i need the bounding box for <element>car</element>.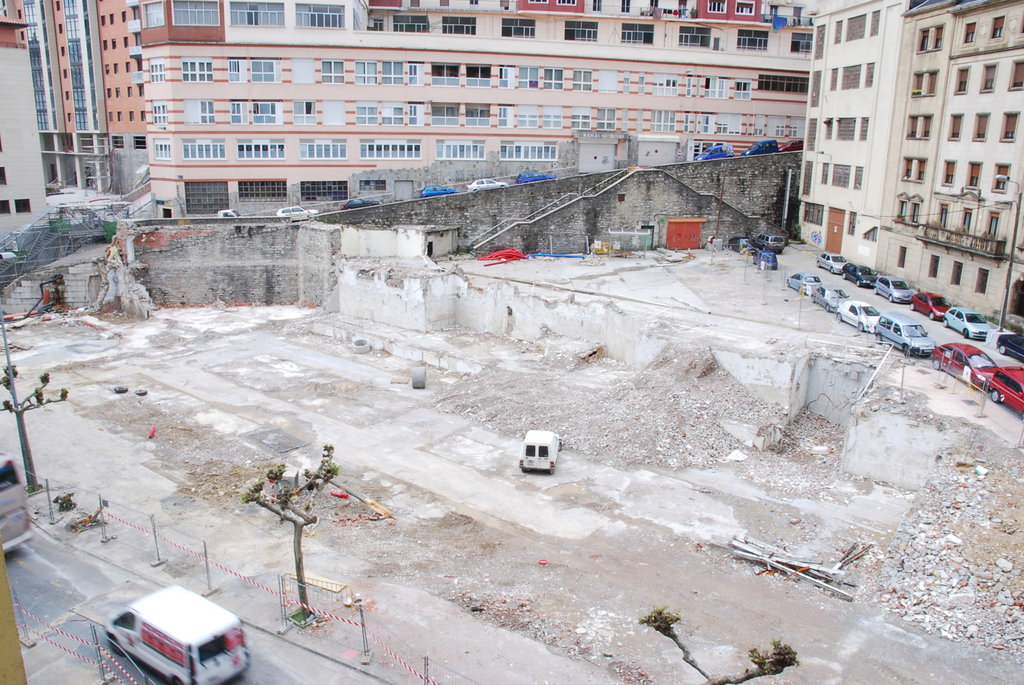
Here it is: (340, 197, 376, 210).
